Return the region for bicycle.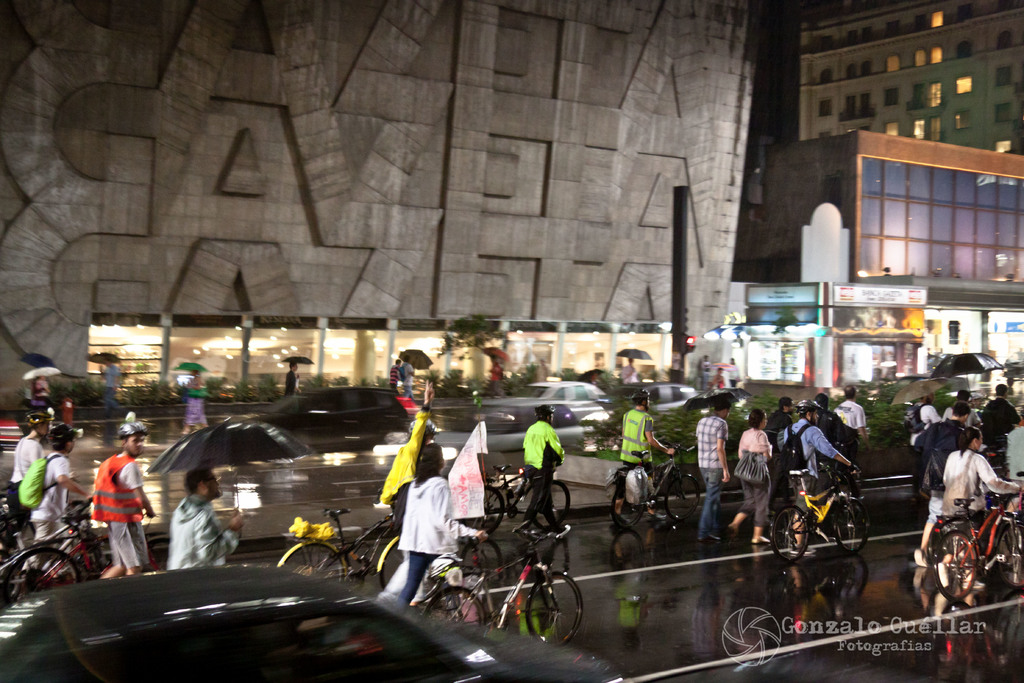
region(0, 501, 173, 602).
